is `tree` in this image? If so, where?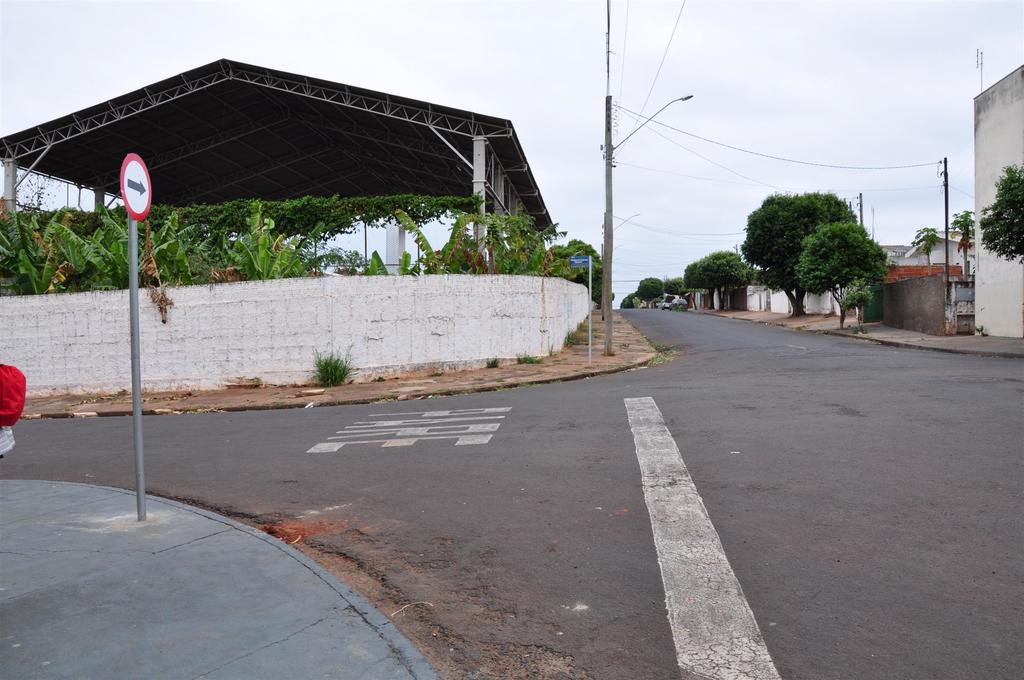
Yes, at detection(621, 276, 662, 307).
